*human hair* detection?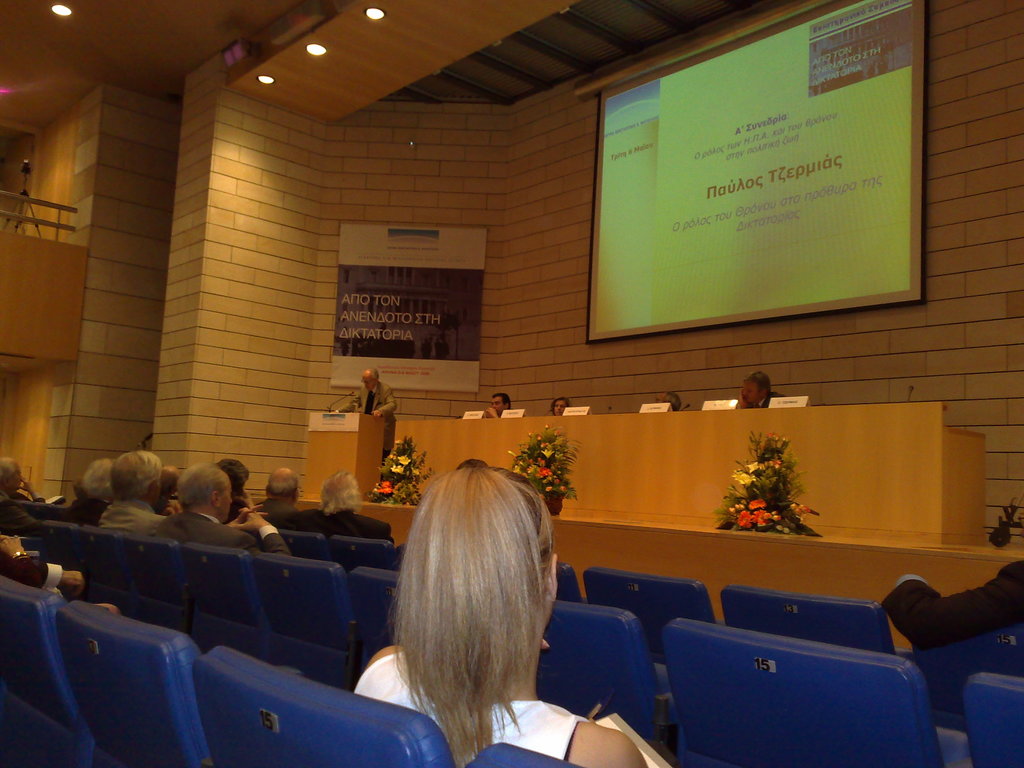
bbox(317, 470, 361, 516)
